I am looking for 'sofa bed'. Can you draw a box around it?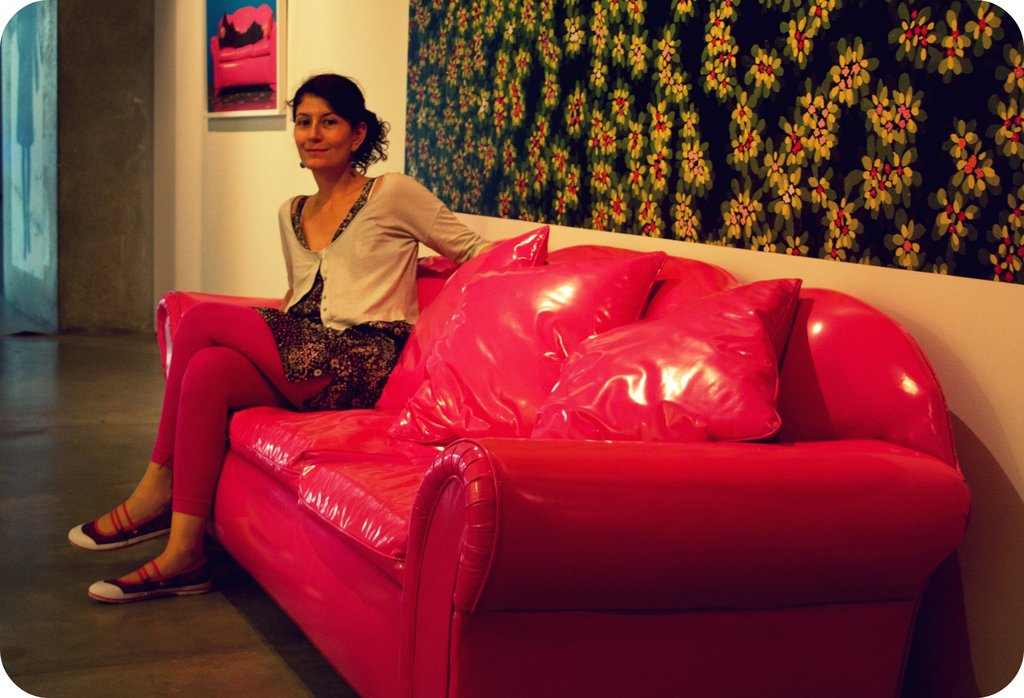
Sure, the bounding box is (154,223,975,697).
